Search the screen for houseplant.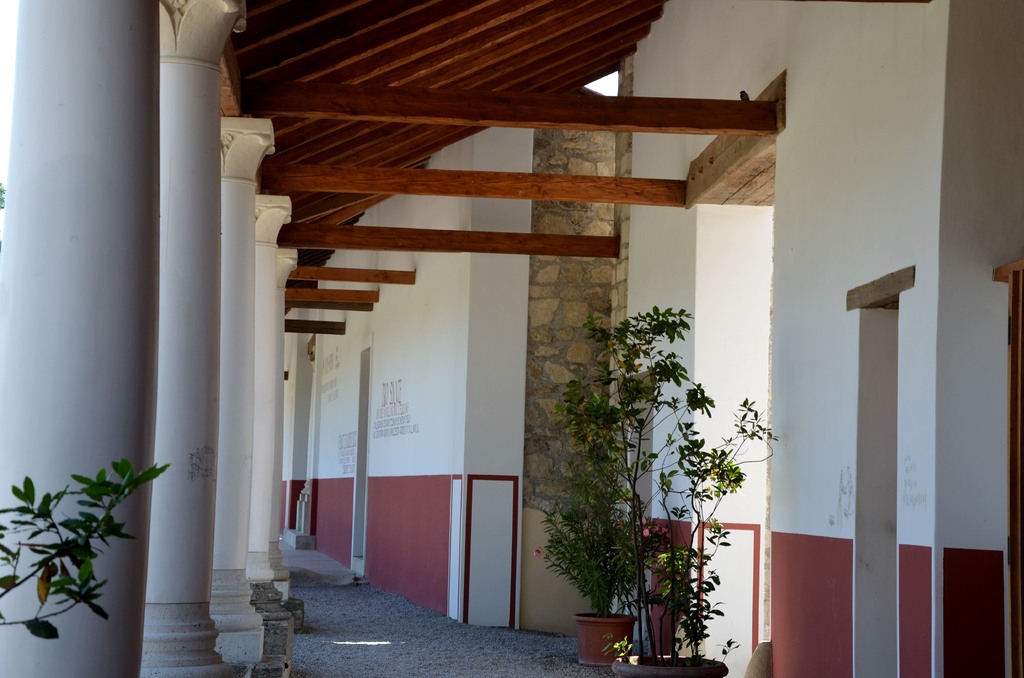
Found at 0, 455, 174, 638.
